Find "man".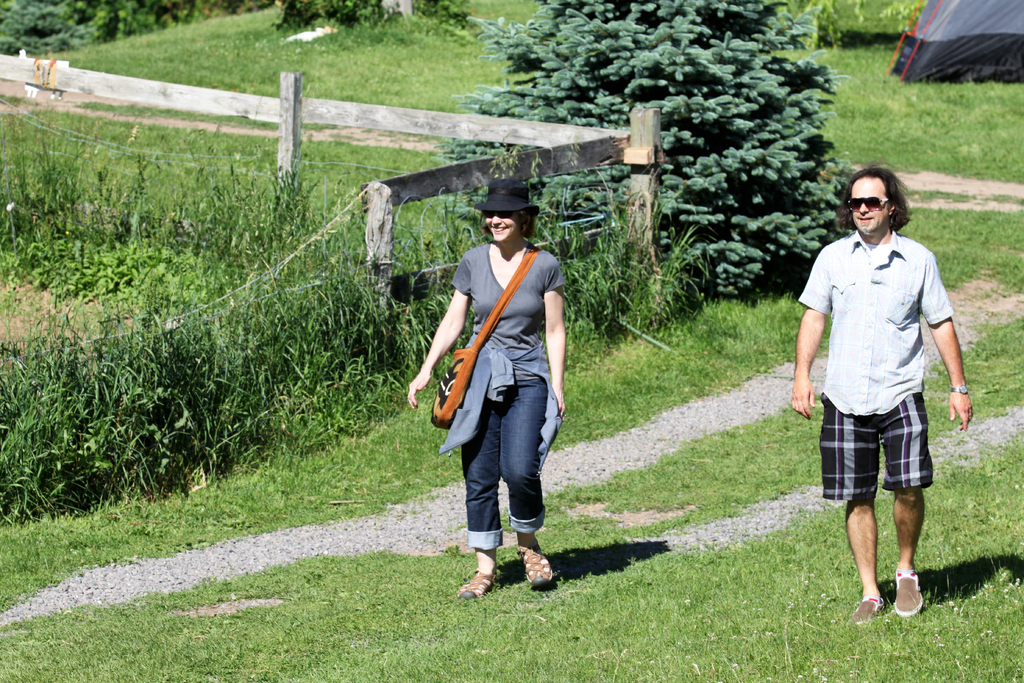
<bbox>797, 157, 971, 607</bbox>.
